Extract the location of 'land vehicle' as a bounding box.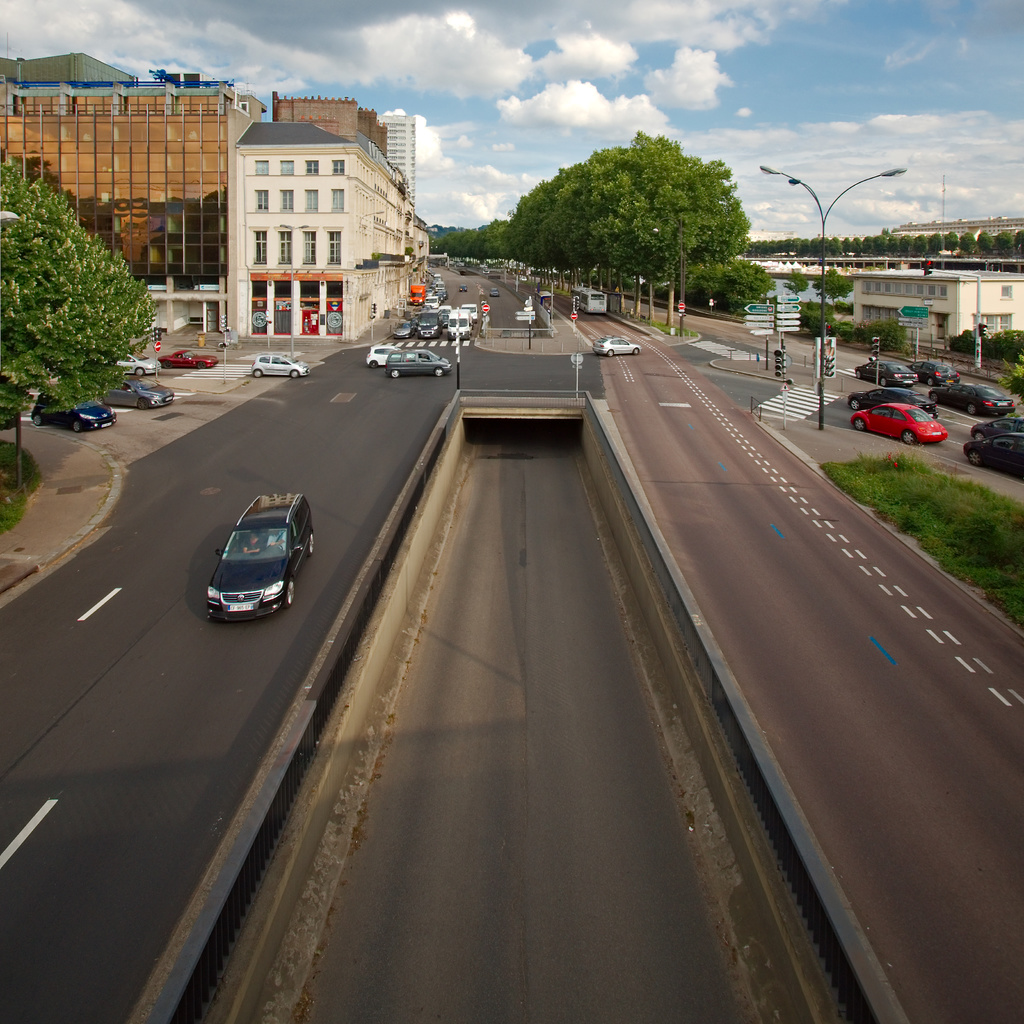
Rect(979, 419, 1023, 436).
